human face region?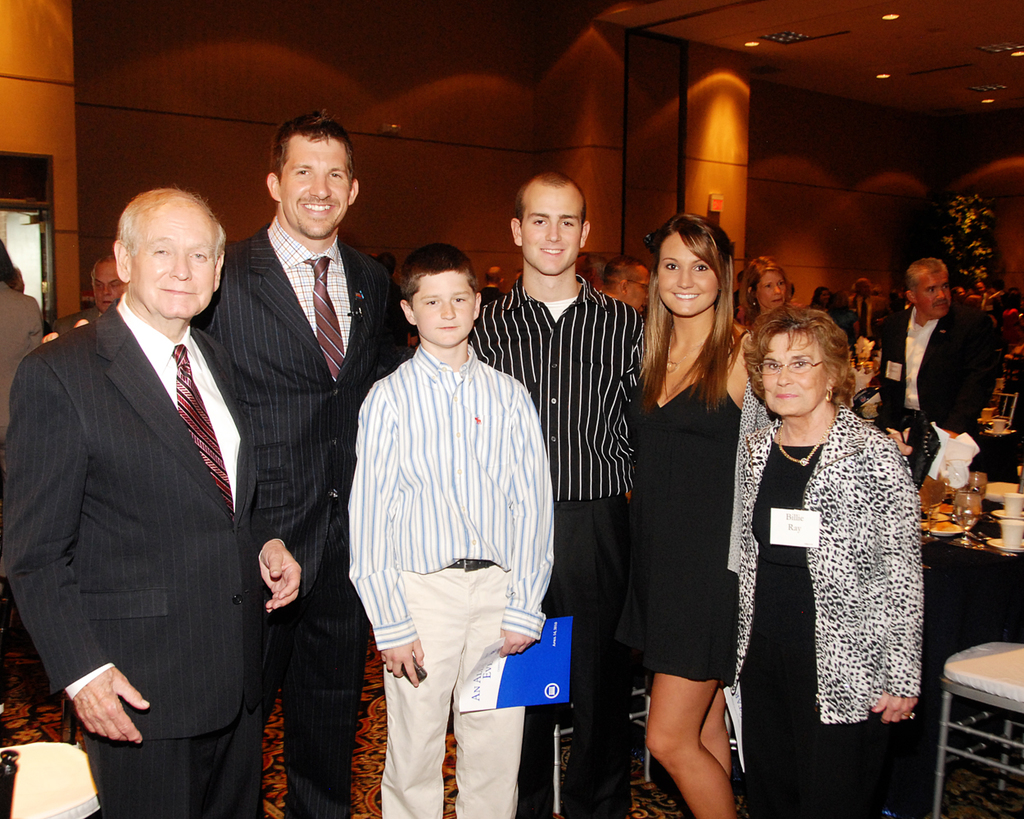
{"x1": 916, "y1": 274, "x2": 953, "y2": 319}
